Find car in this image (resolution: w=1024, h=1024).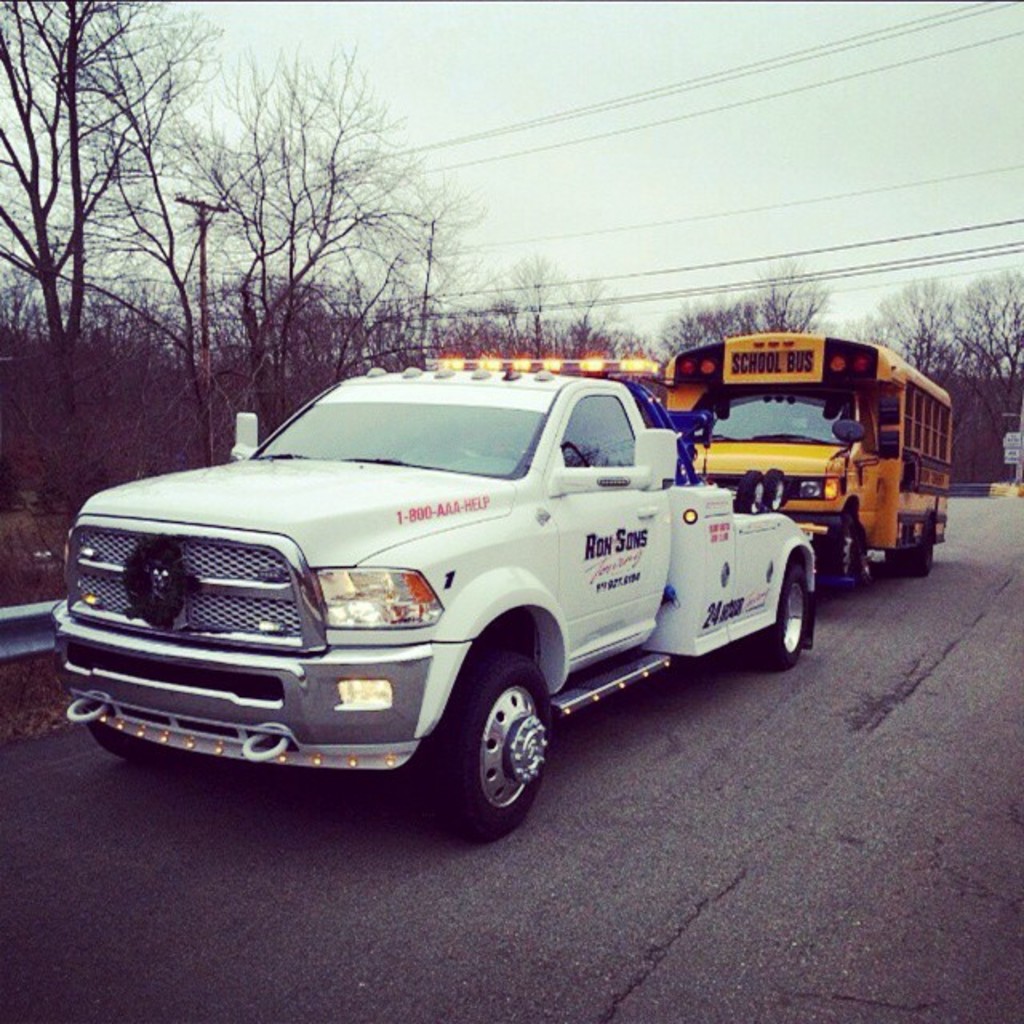
[left=48, top=363, right=816, bottom=843].
